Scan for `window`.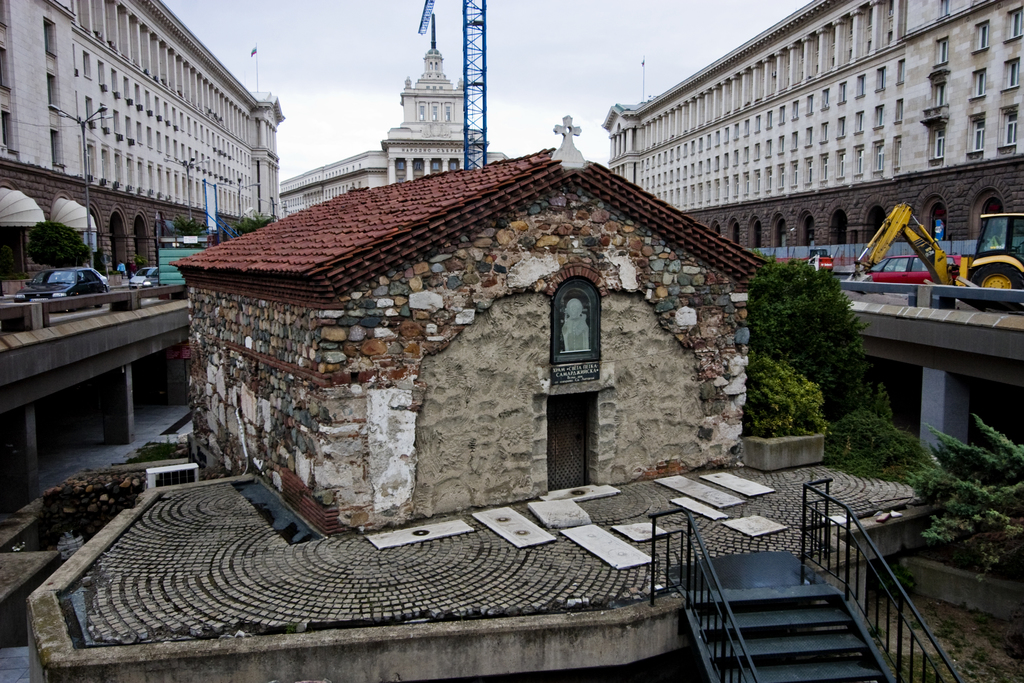
Scan result: rect(819, 89, 833, 108).
